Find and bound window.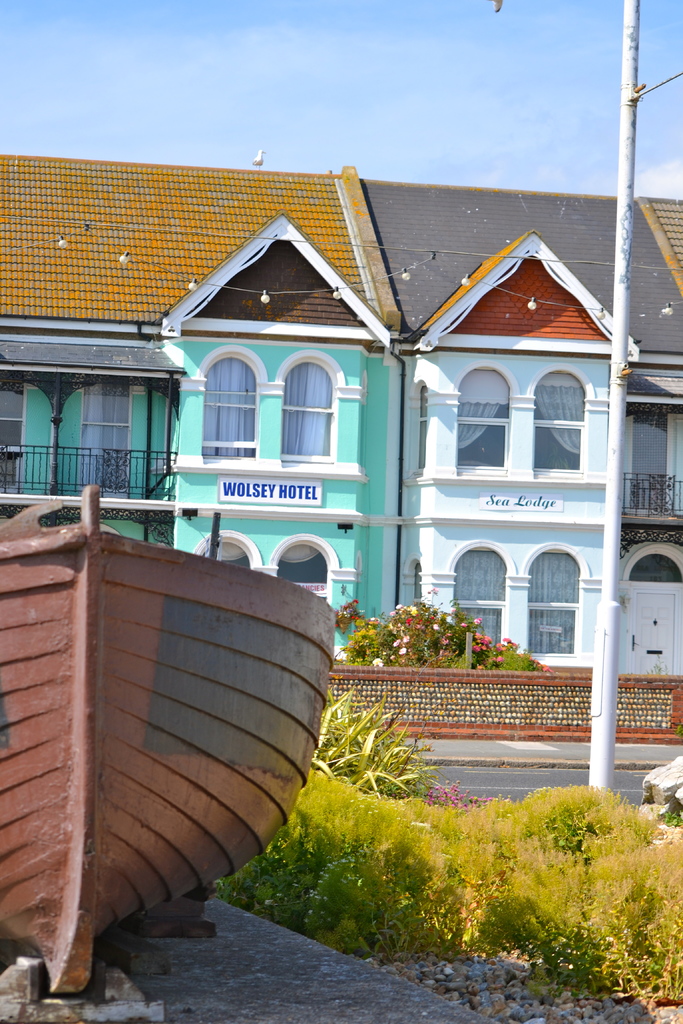
Bound: 441 543 511 640.
